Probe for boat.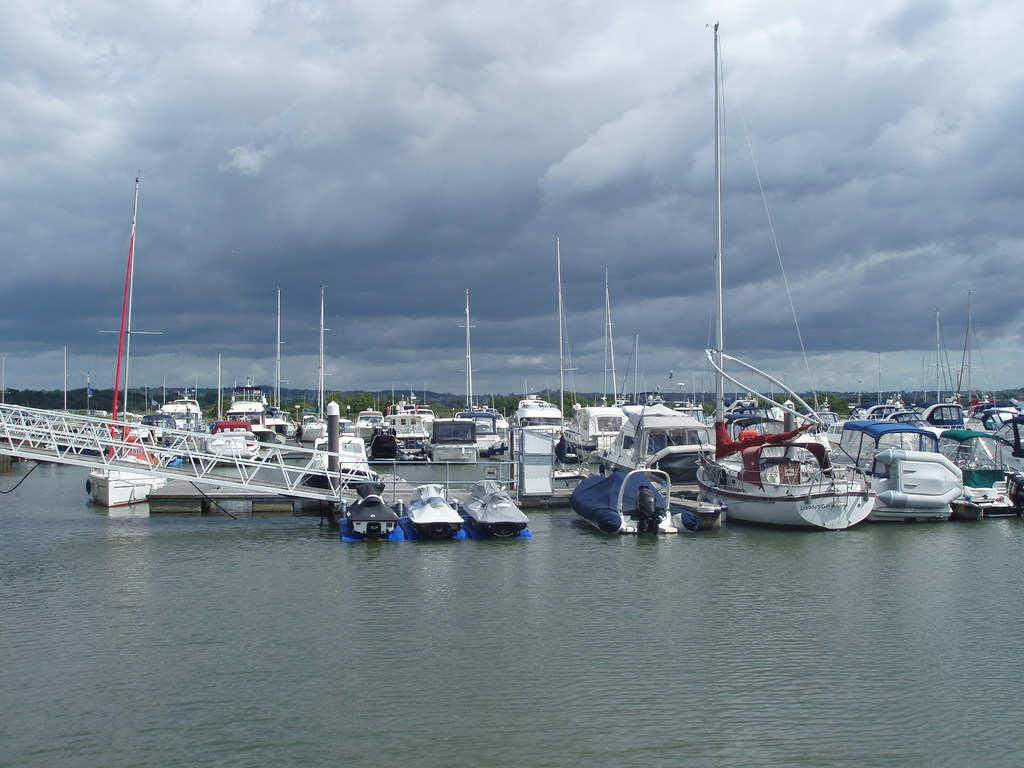
Probe result: box=[157, 369, 206, 426].
